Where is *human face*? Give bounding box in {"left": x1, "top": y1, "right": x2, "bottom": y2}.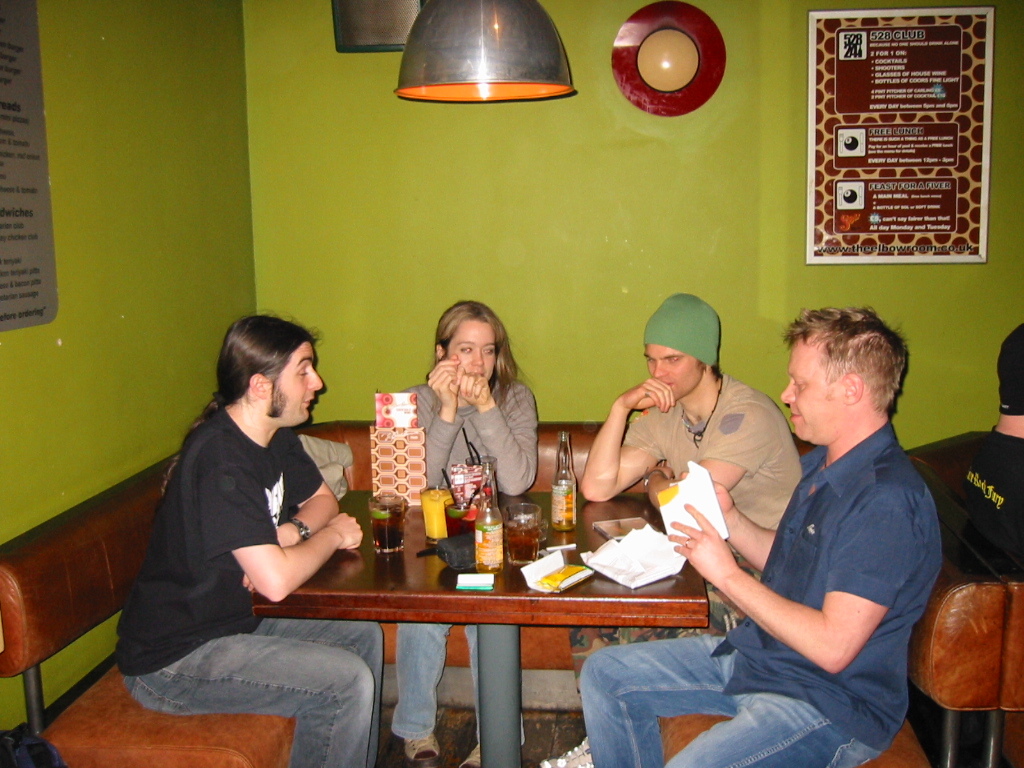
{"left": 445, "top": 324, "right": 497, "bottom": 379}.
